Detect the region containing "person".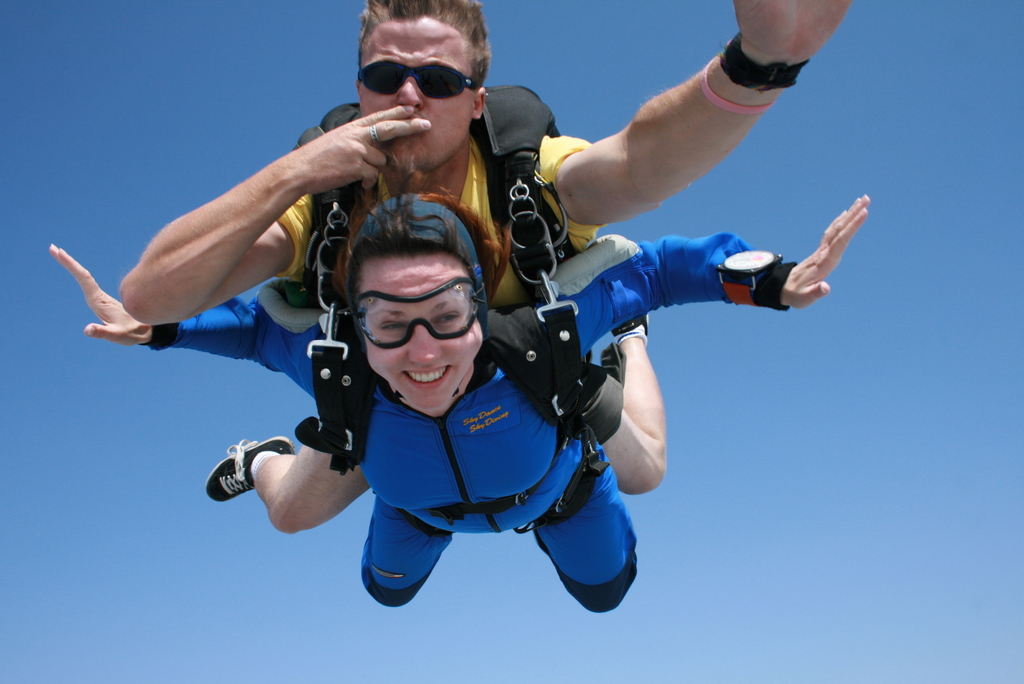
{"left": 120, "top": 0, "right": 855, "bottom": 298}.
